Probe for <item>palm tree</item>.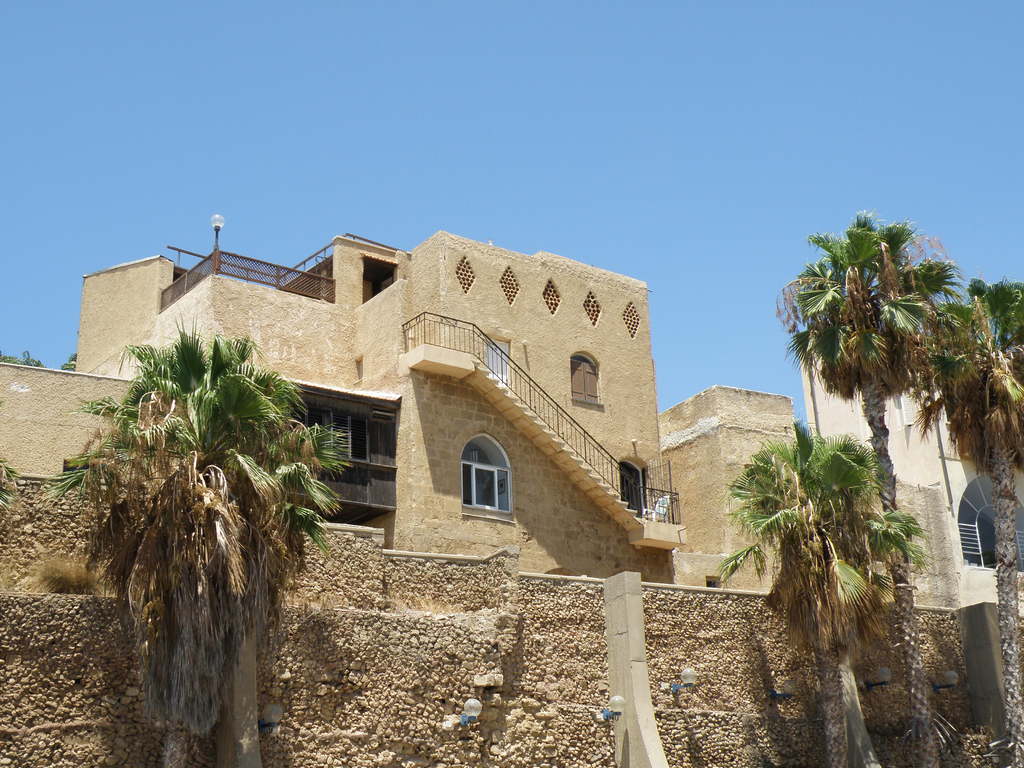
Probe result: (x1=918, y1=271, x2=1023, y2=767).
